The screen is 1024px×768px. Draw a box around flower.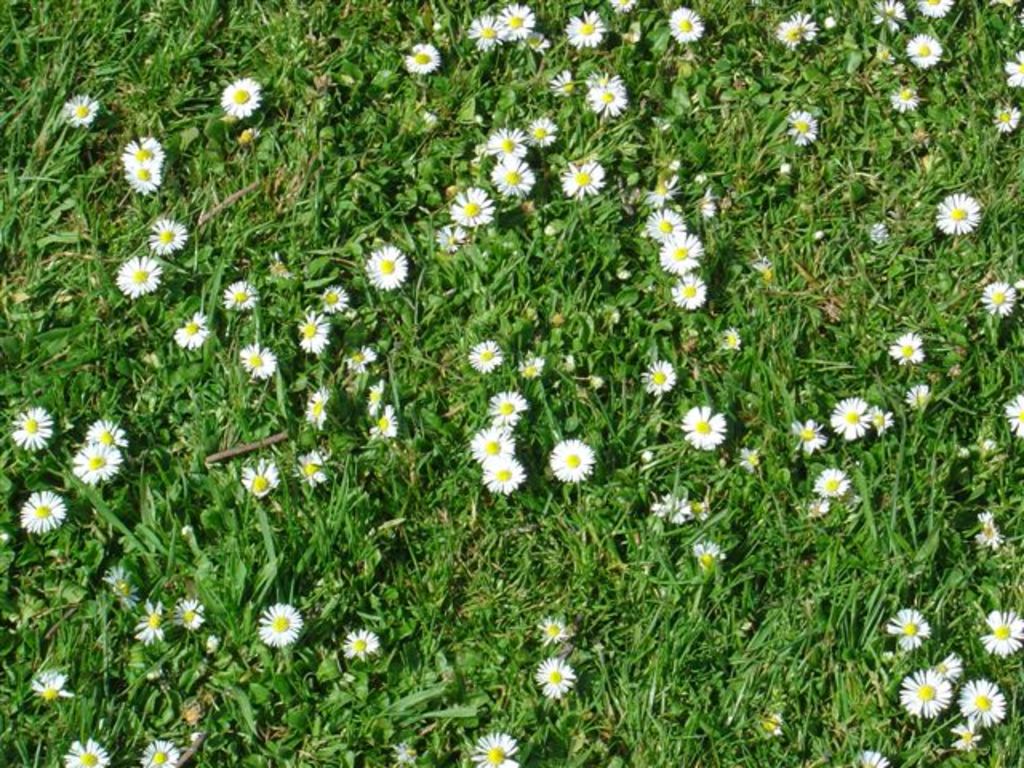
[x1=114, y1=256, x2=163, y2=293].
